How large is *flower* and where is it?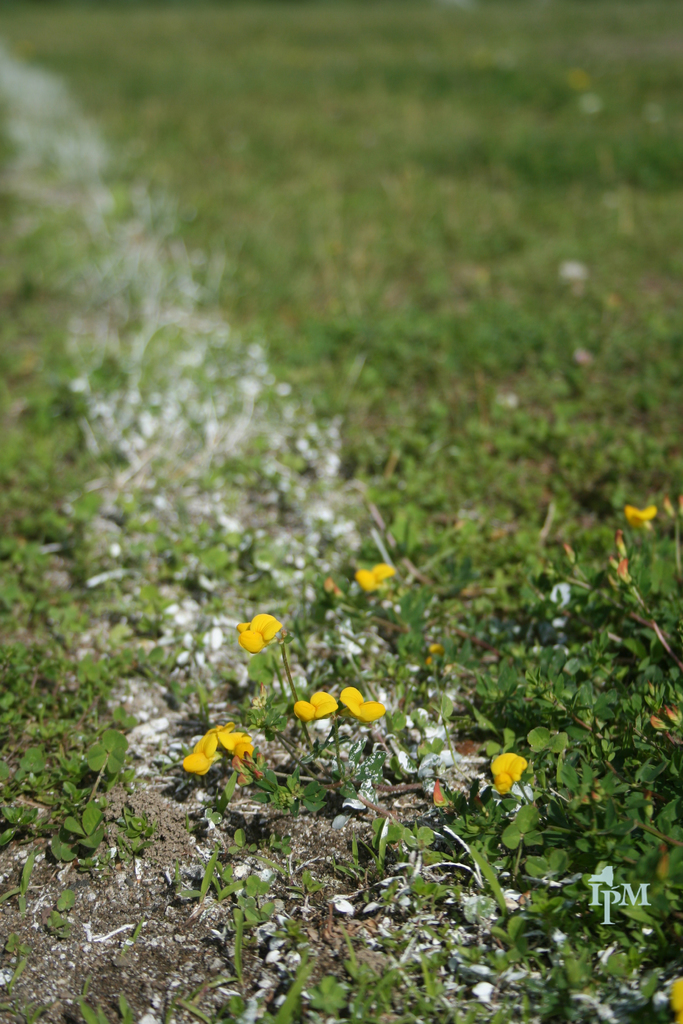
Bounding box: 360 556 393 591.
